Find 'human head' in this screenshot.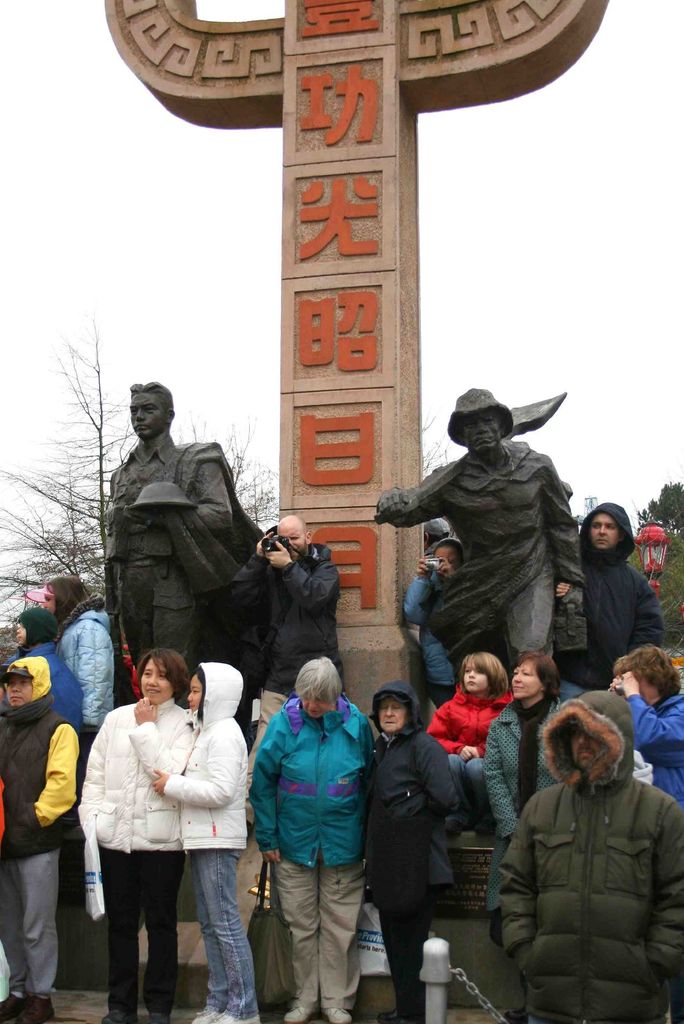
The bounding box for 'human head' is [189,659,241,707].
